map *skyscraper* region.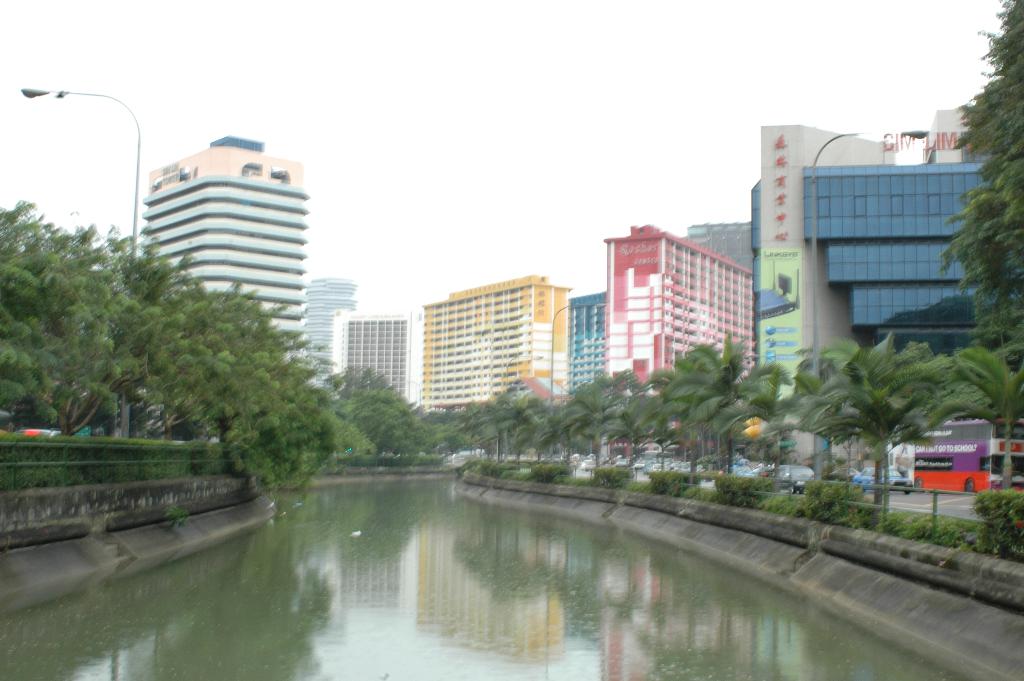
Mapped to (144,135,305,369).
